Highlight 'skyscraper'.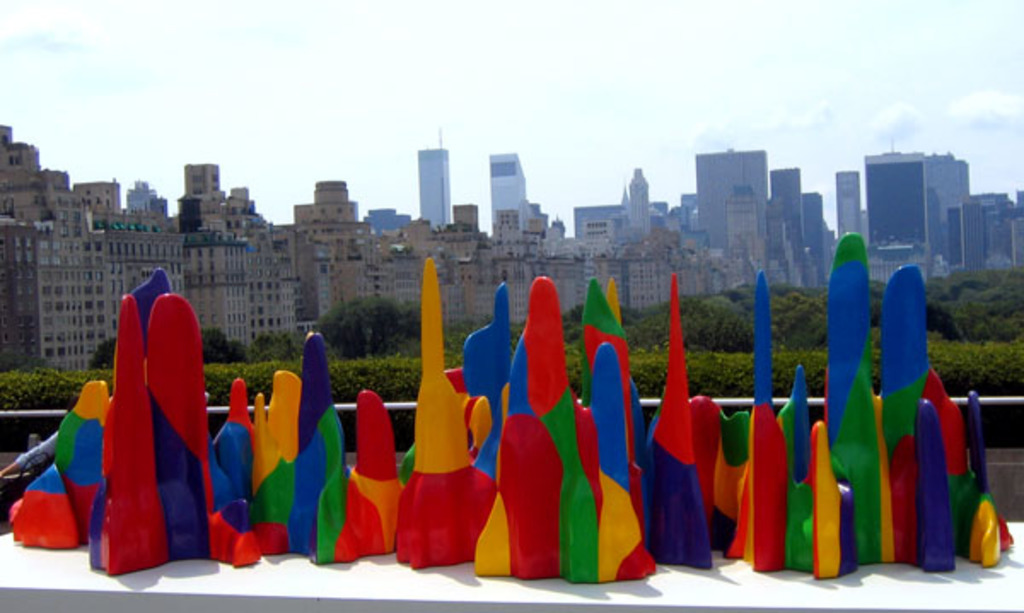
Highlighted region: (968, 191, 1015, 271).
